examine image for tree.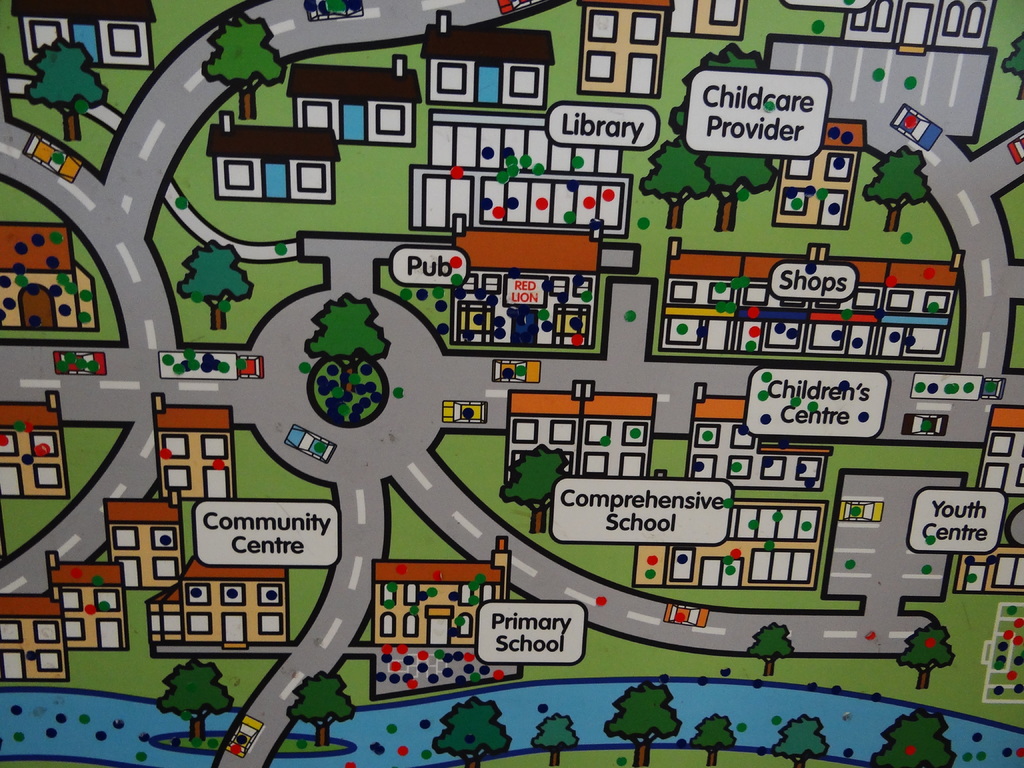
Examination result: [x1=199, y1=13, x2=291, y2=128].
